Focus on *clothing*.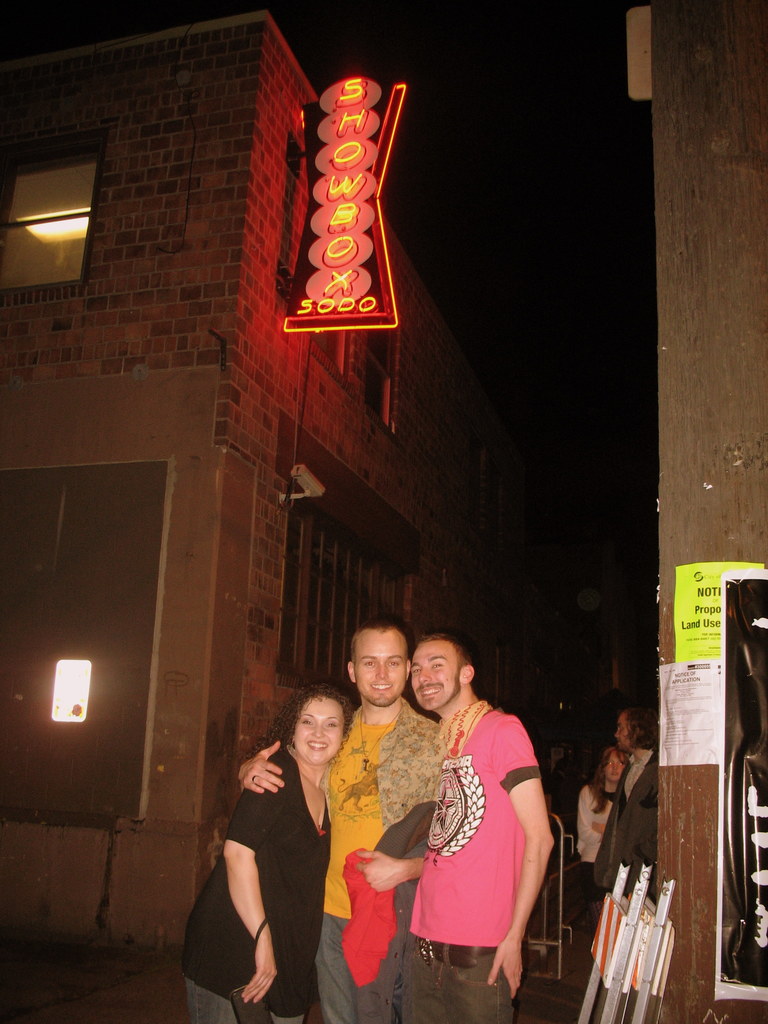
Focused at x1=180, y1=726, x2=346, y2=1023.
